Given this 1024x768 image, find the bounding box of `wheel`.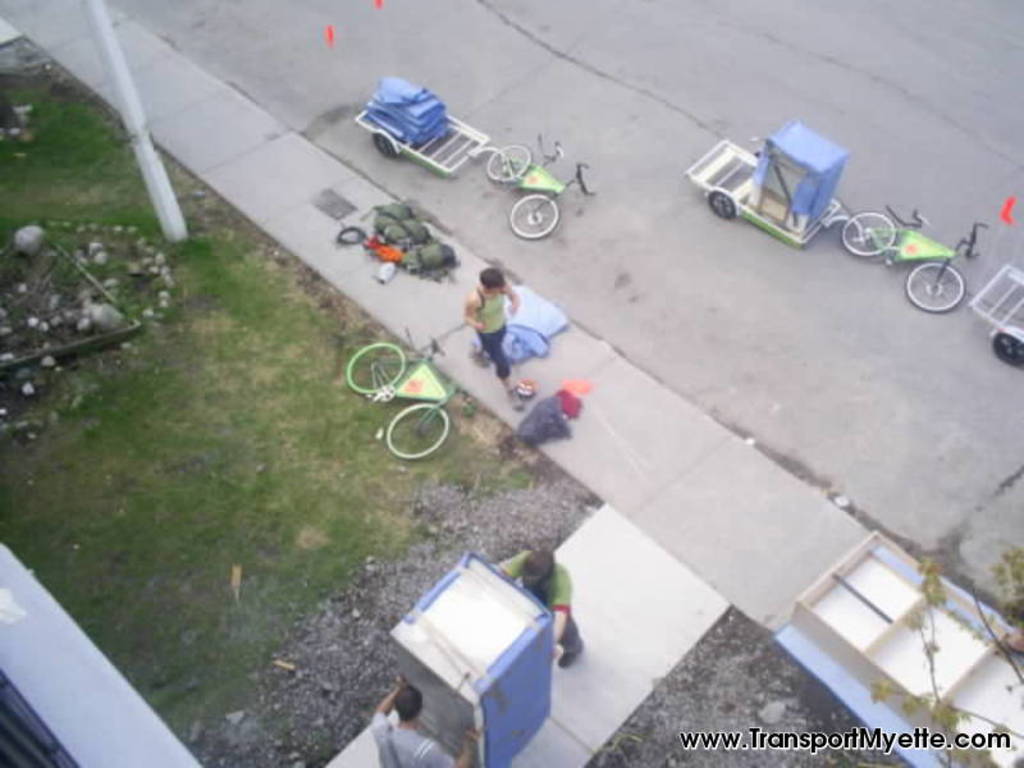
region(390, 407, 444, 454).
